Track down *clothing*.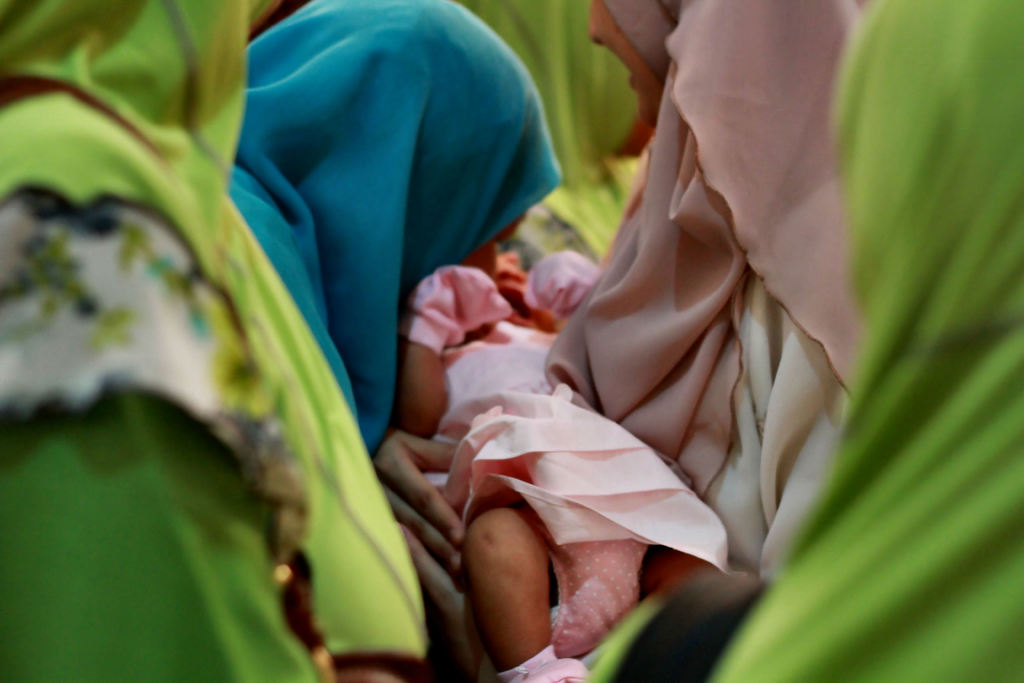
Tracked to x1=578 y1=0 x2=1023 y2=682.
